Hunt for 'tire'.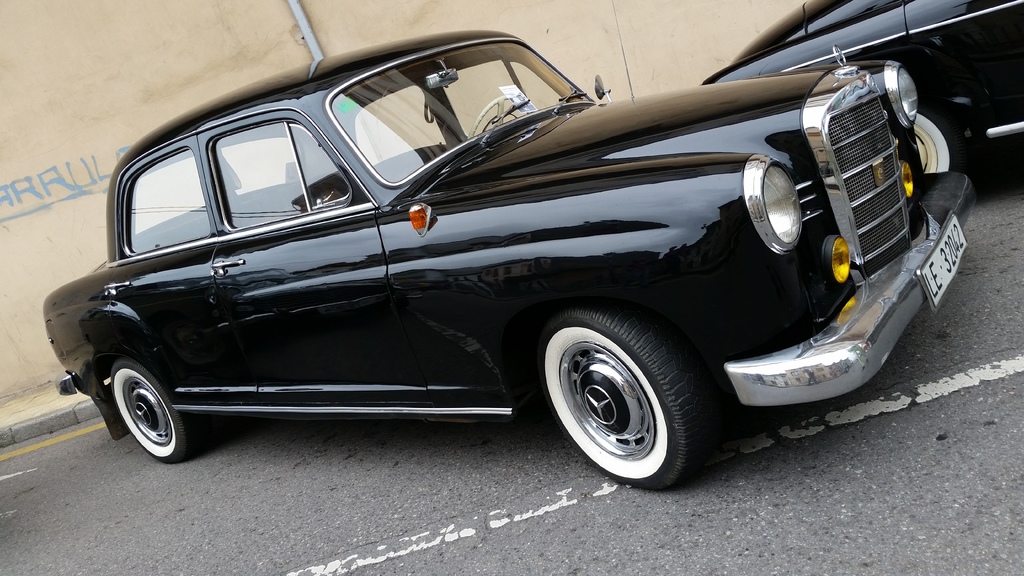
Hunted down at [540,300,717,480].
